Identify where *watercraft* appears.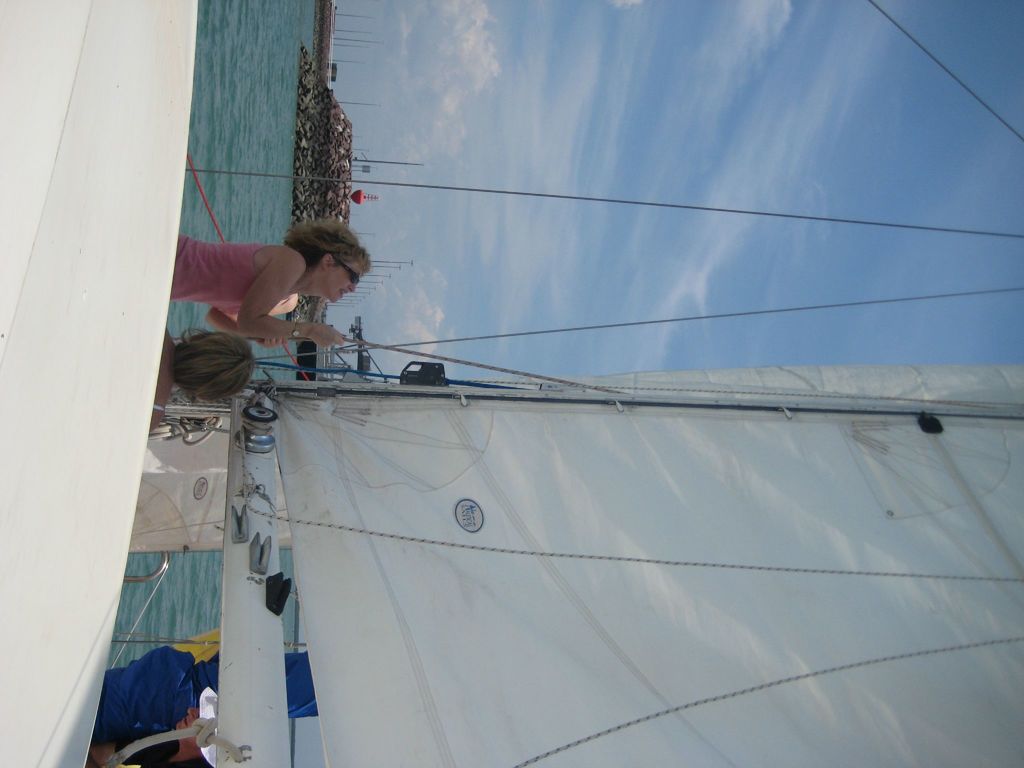
Appears at {"x1": 0, "y1": 0, "x2": 1023, "y2": 767}.
